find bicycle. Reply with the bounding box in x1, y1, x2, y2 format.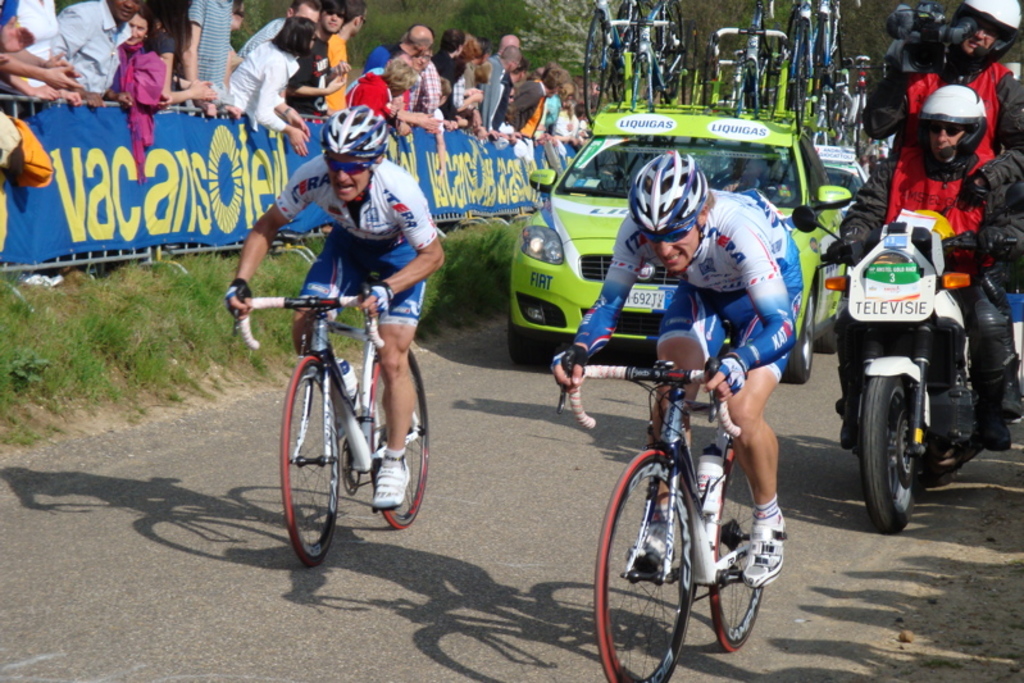
847, 54, 880, 169.
